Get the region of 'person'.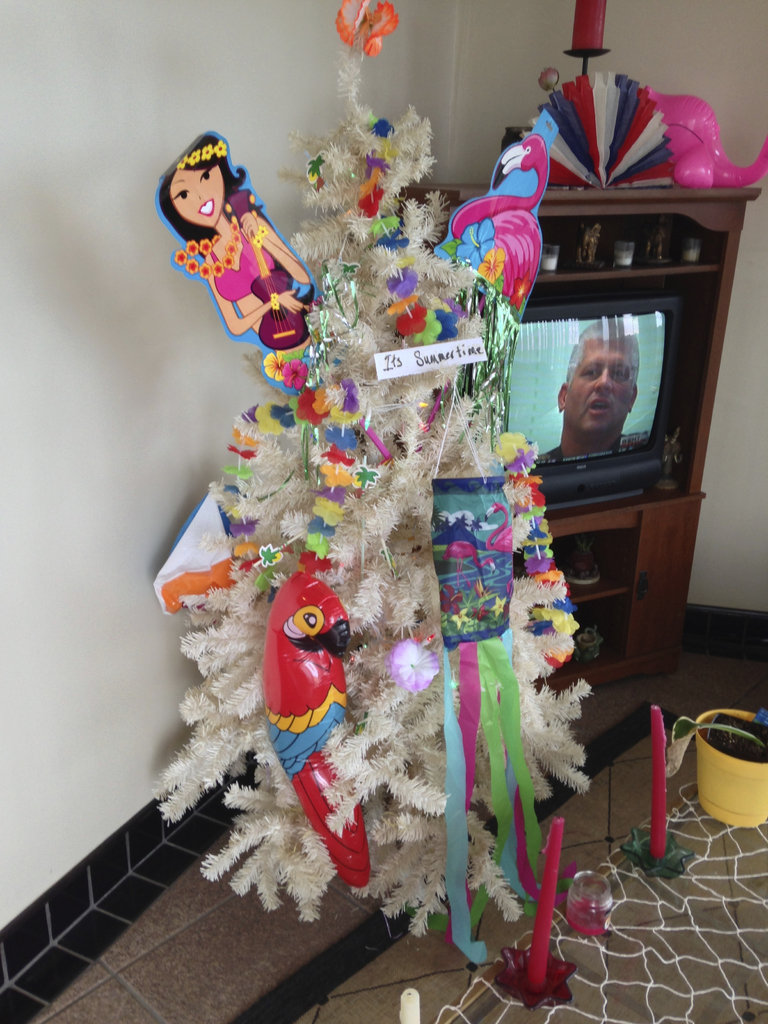
(159,127,340,394).
